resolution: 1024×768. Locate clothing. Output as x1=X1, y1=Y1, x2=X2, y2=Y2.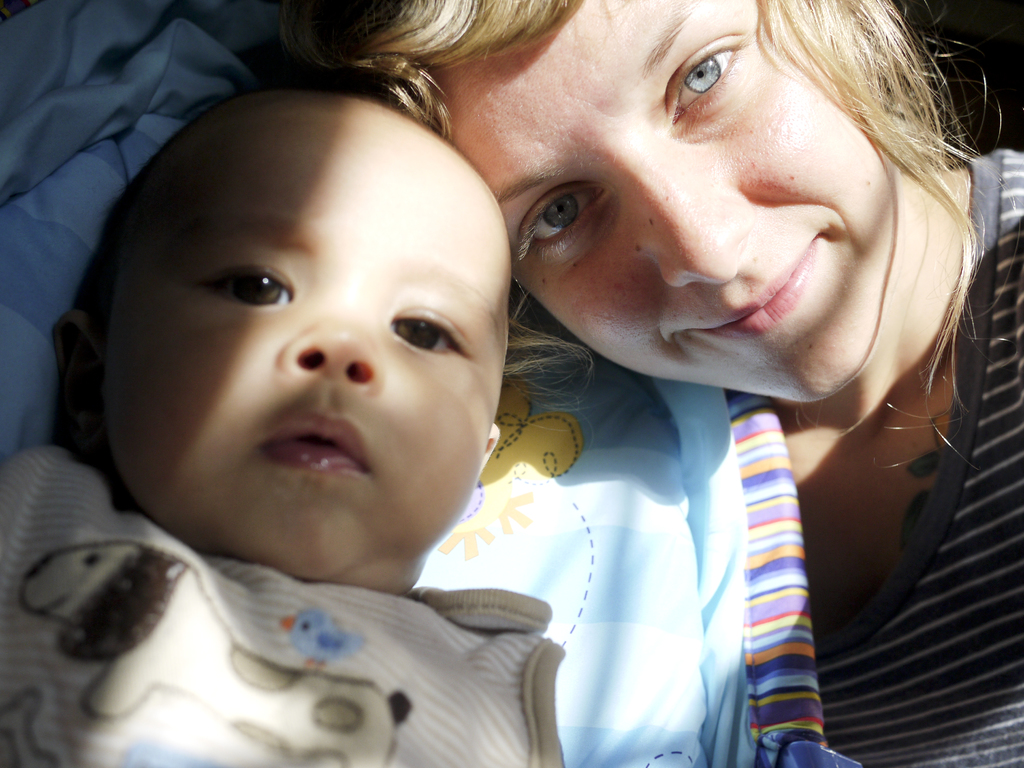
x1=825, y1=146, x2=1023, y2=767.
